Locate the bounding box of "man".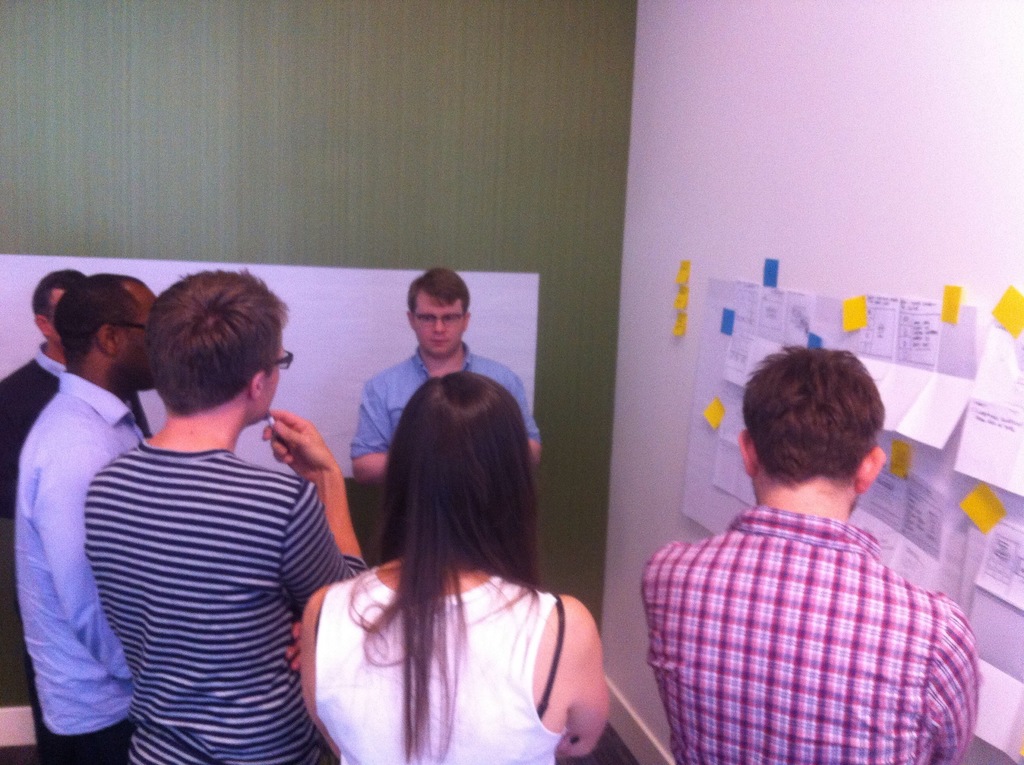
Bounding box: [left=0, top=271, right=151, bottom=761].
